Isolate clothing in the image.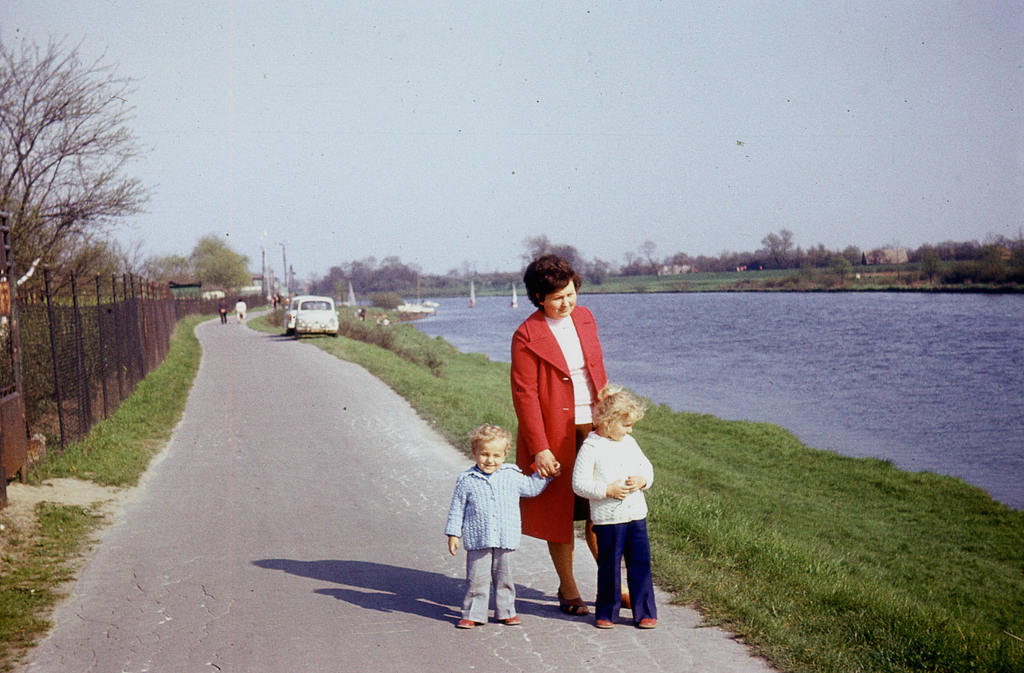
Isolated region: locate(570, 430, 659, 624).
